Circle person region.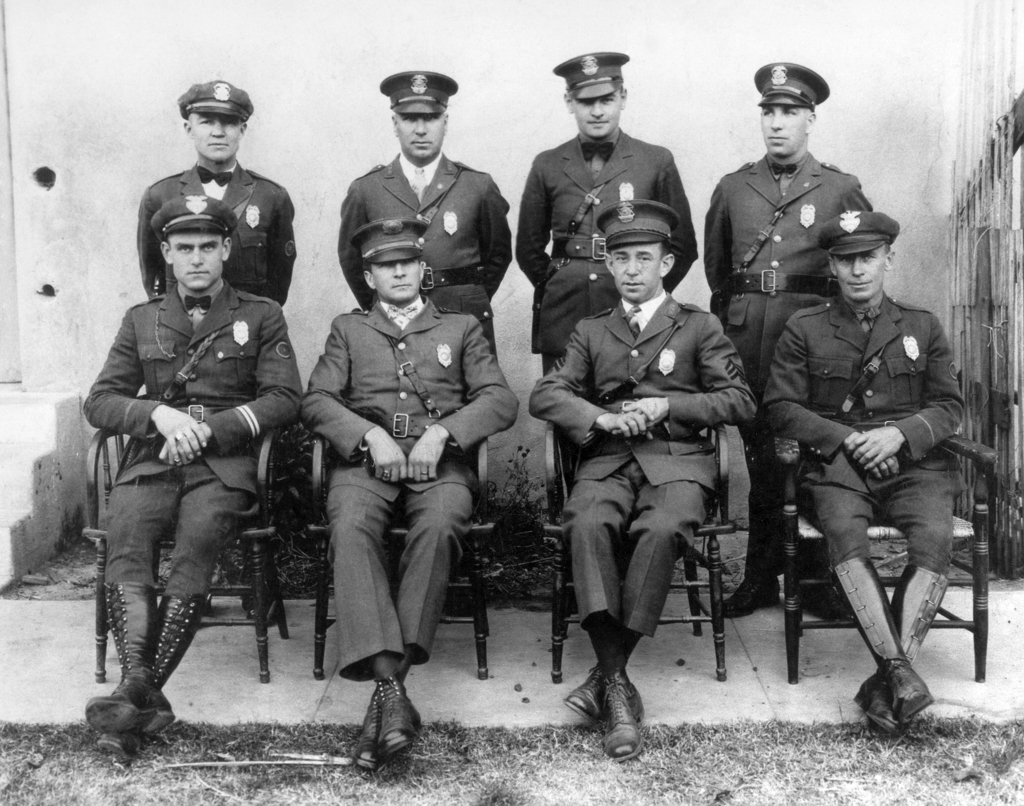
Region: l=295, t=216, r=522, b=771.
